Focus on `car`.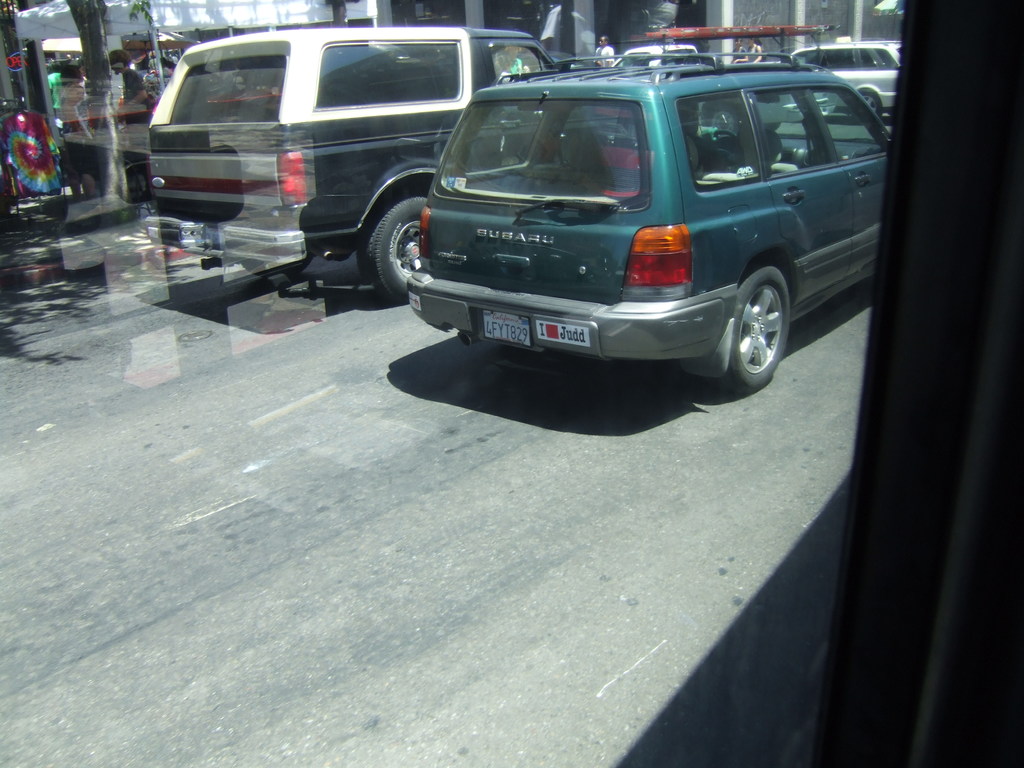
Focused at <bbox>411, 24, 892, 392</bbox>.
